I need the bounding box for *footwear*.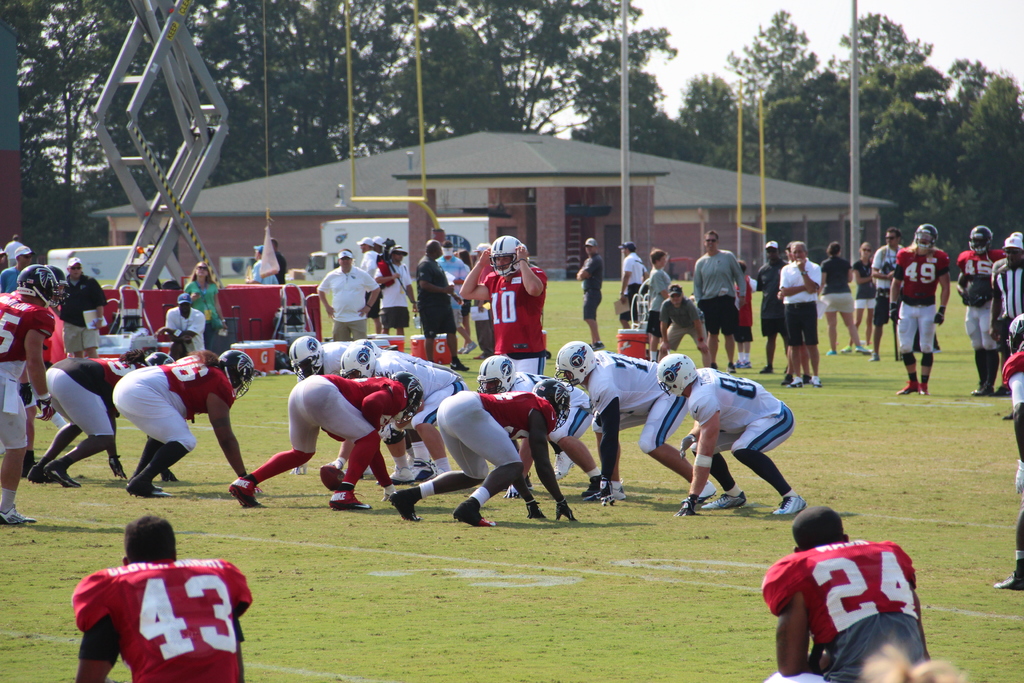
Here it is: box(855, 343, 870, 353).
